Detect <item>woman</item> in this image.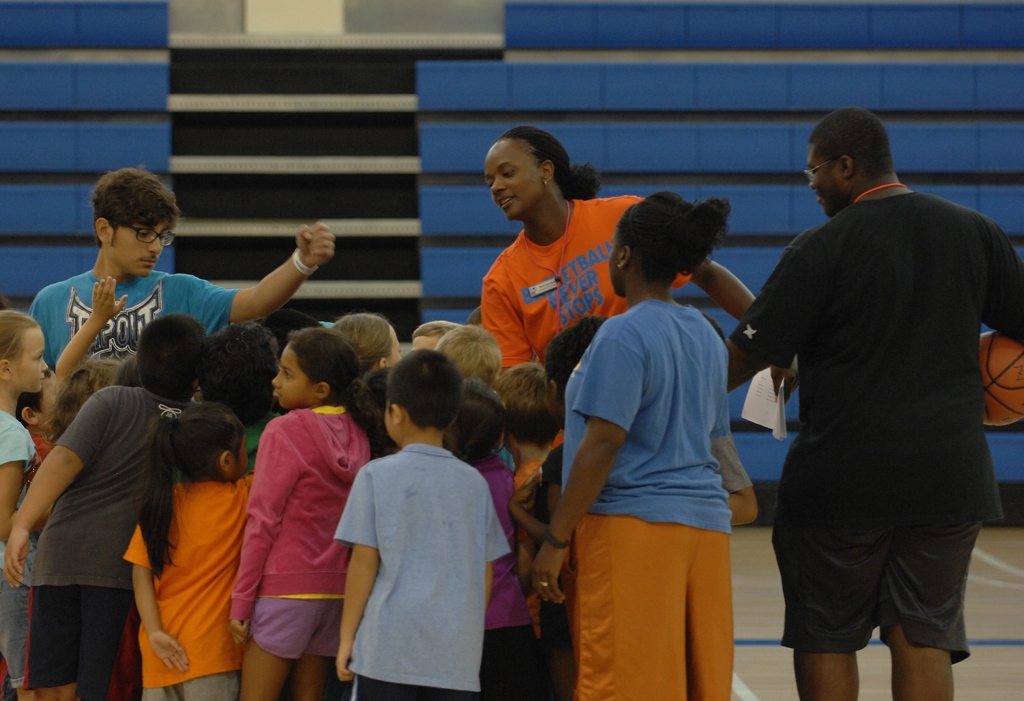
Detection: (x1=535, y1=190, x2=728, y2=700).
